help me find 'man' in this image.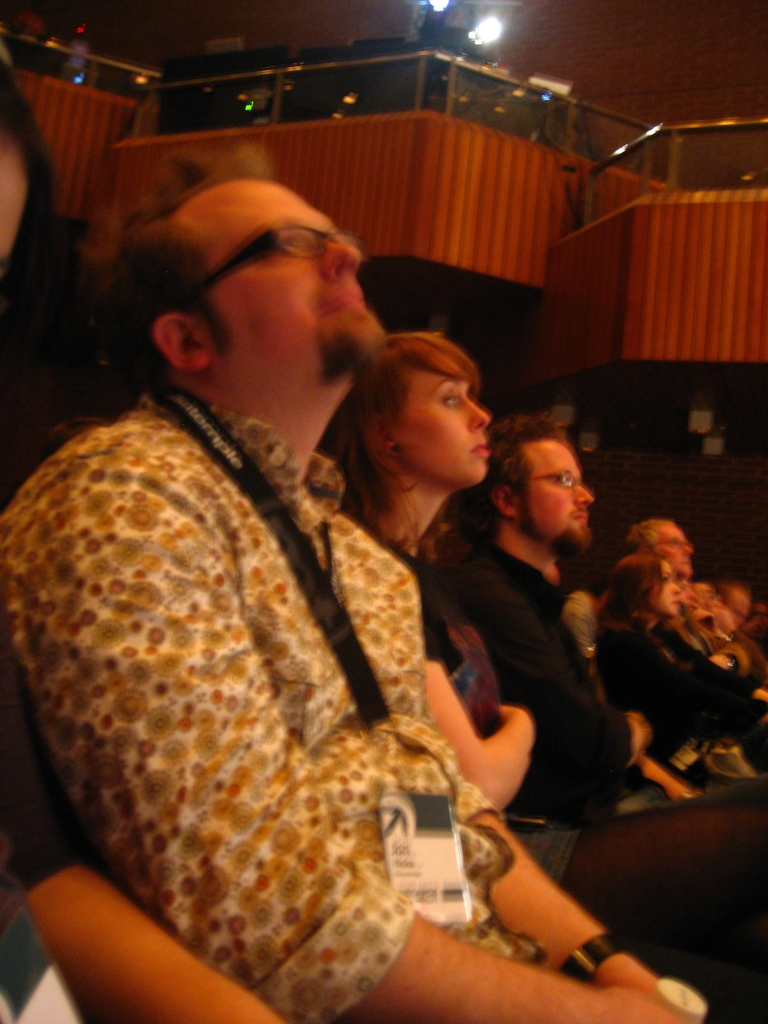
Found it: [623, 515, 767, 700].
